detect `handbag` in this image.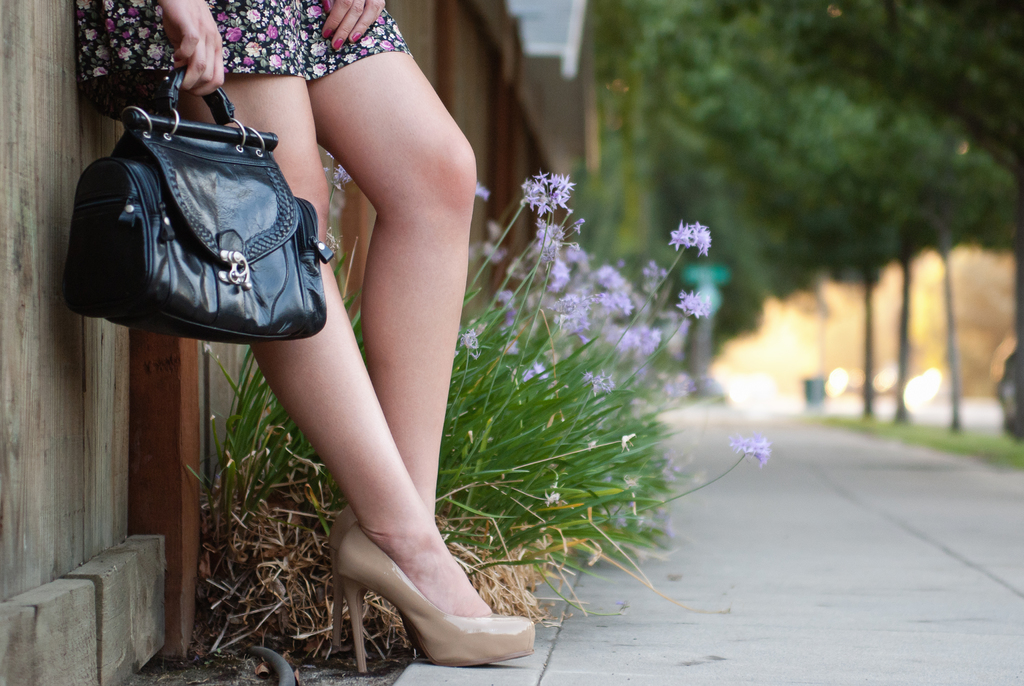
Detection: <region>60, 66, 340, 345</region>.
